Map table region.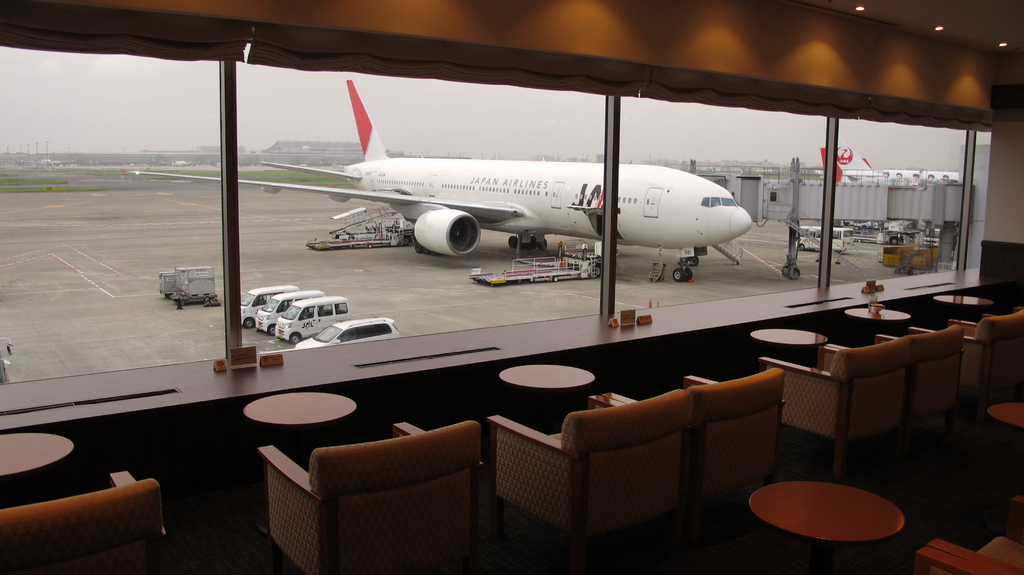
Mapped to BBox(752, 330, 824, 344).
